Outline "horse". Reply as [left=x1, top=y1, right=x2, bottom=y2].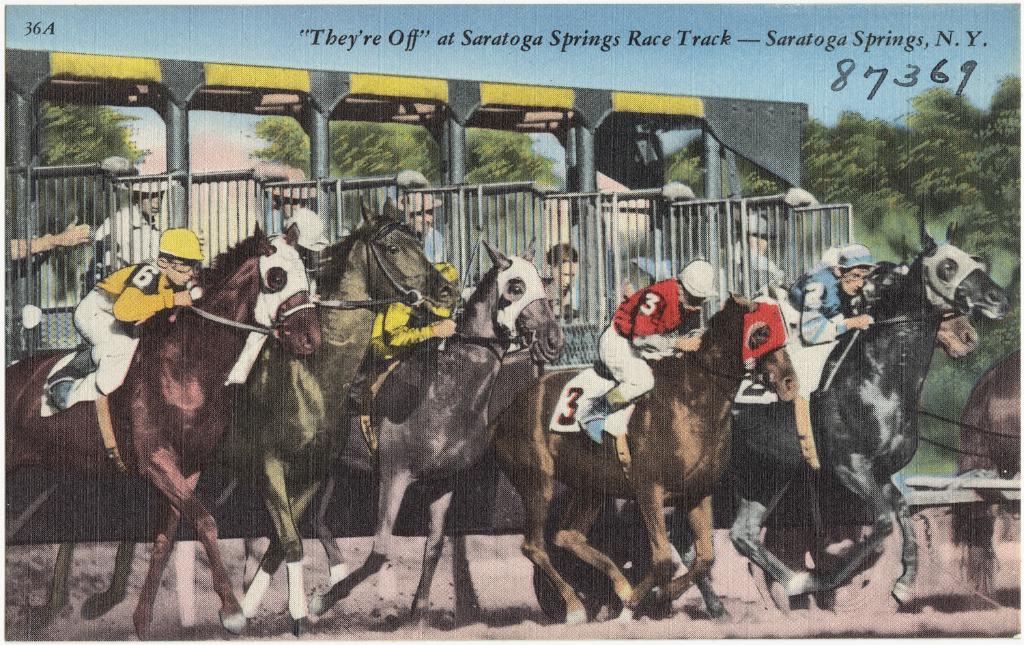
[left=234, top=241, right=568, bottom=635].
